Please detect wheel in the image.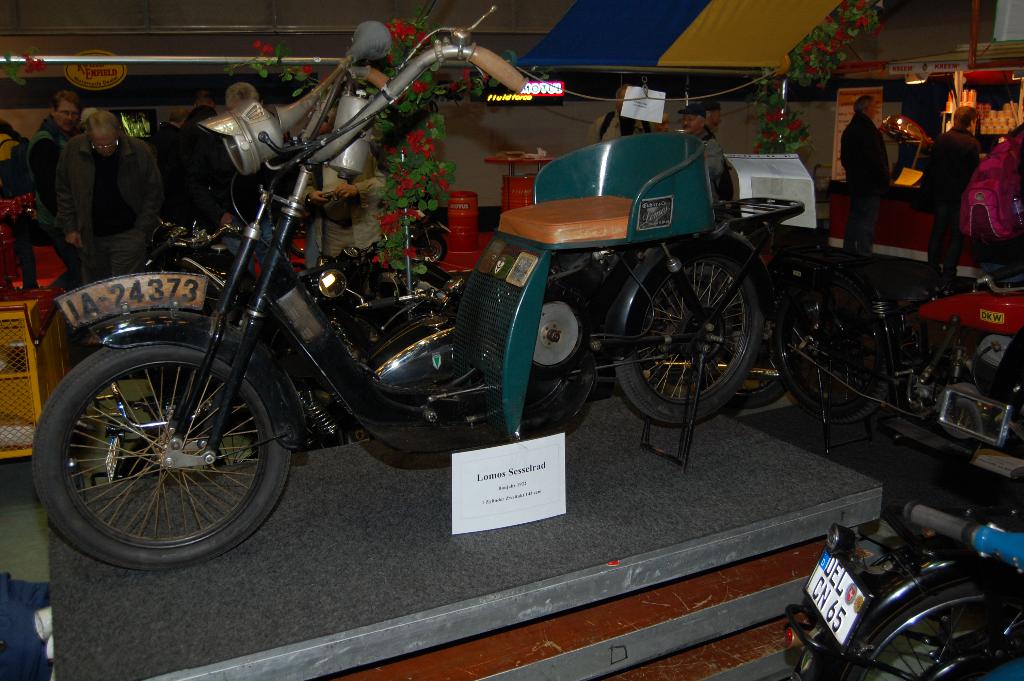
bbox=[628, 239, 768, 425].
